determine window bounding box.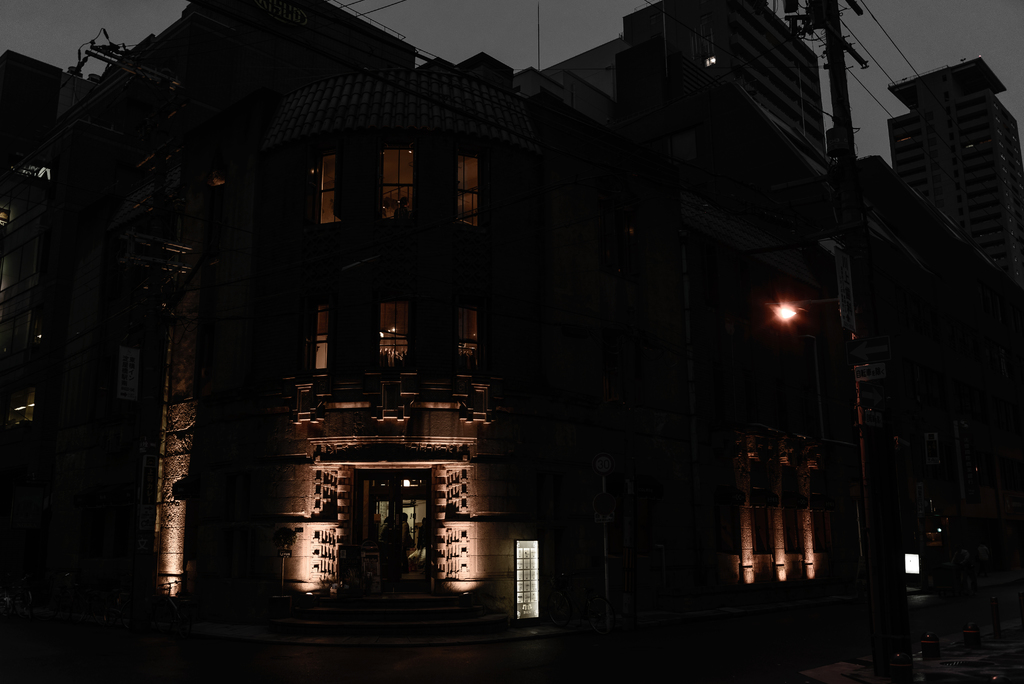
Determined: locate(453, 137, 483, 228).
